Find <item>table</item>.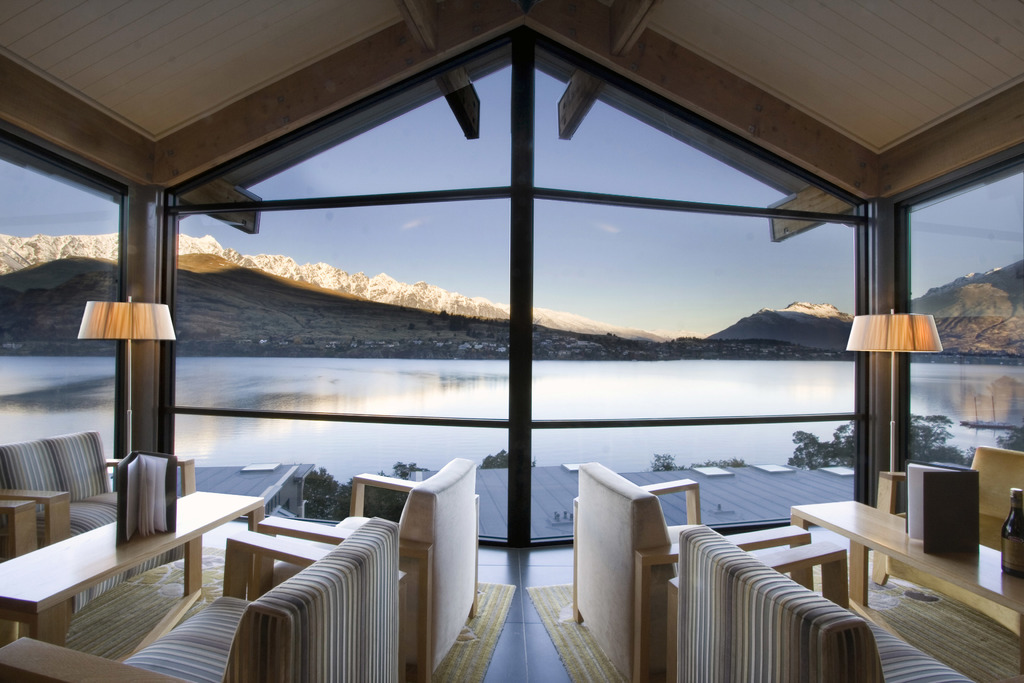
bbox=(0, 483, 266, 666).
